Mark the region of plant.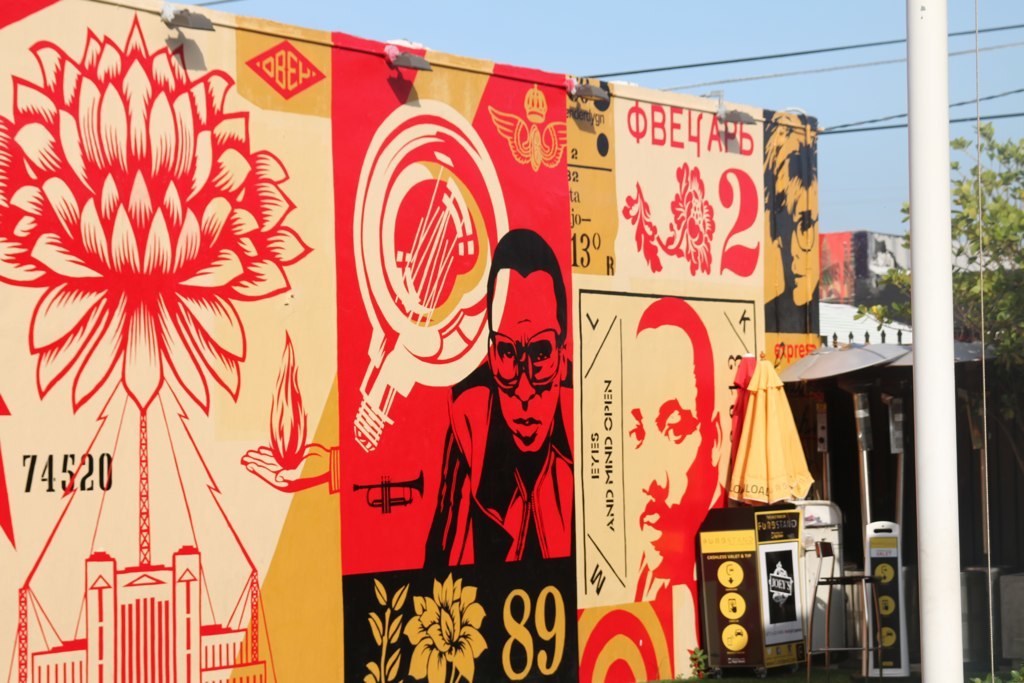
Region: region(845, 120, 1023, 367).
